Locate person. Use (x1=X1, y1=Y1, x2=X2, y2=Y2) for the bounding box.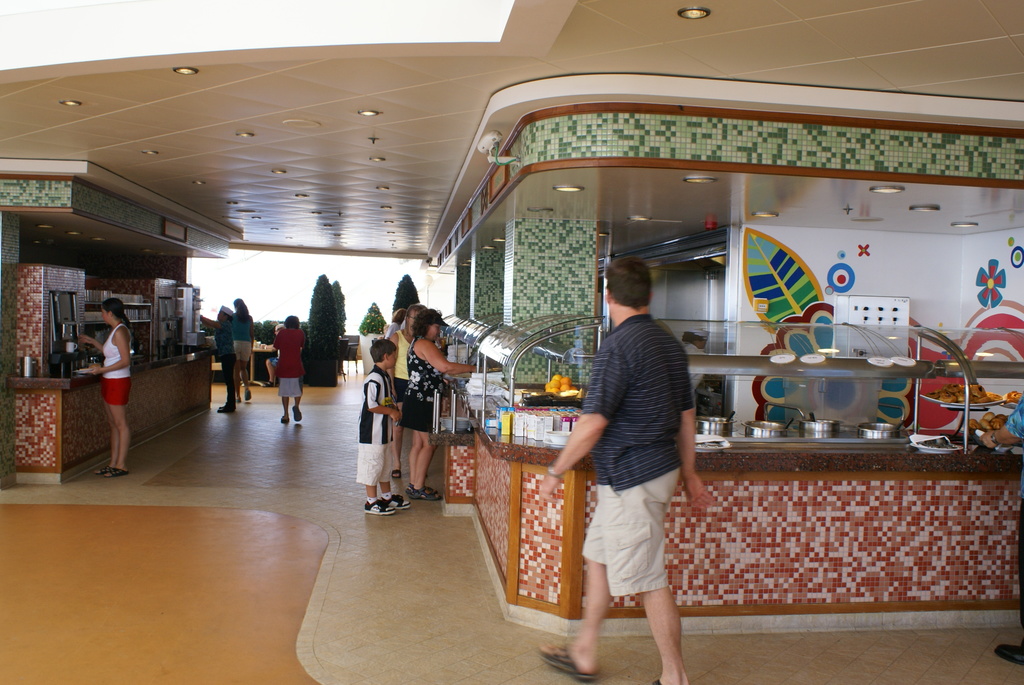
(x1=197, y1=301, x2=242, y2=412).
